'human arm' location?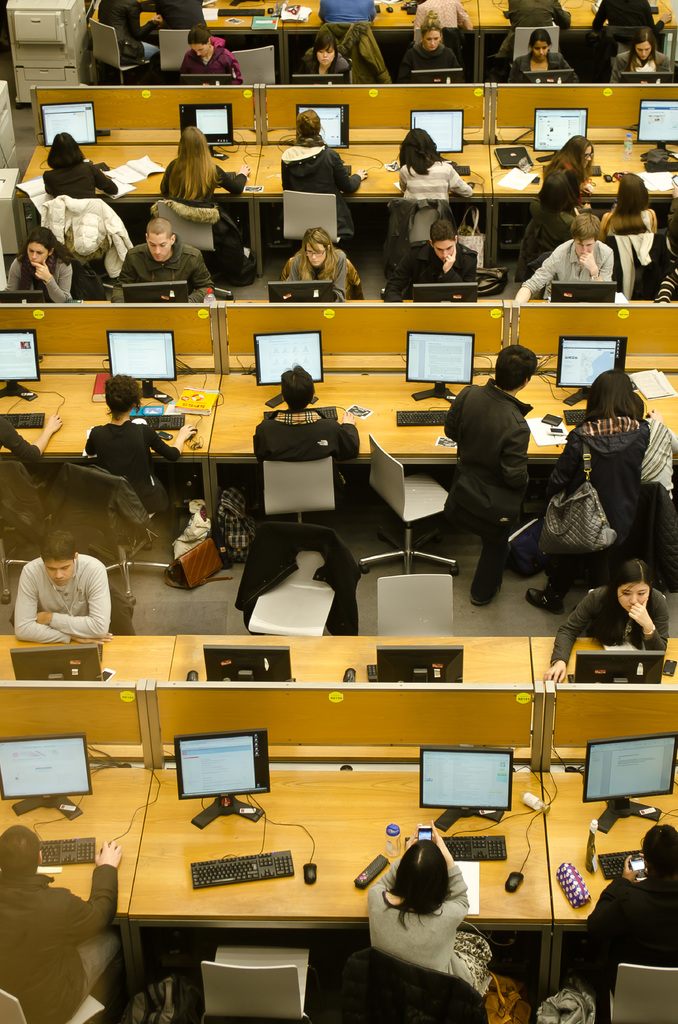
locate(546, 426, 590, 489)
